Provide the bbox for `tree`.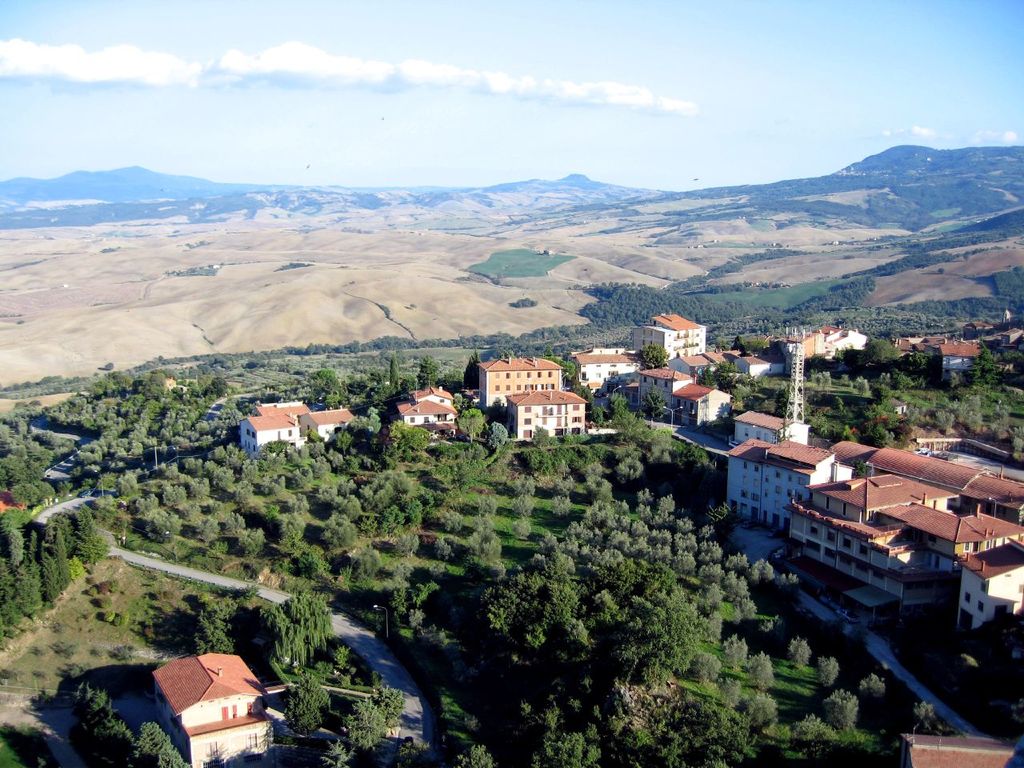
left=864, top=672, right=886, bottom=706.
